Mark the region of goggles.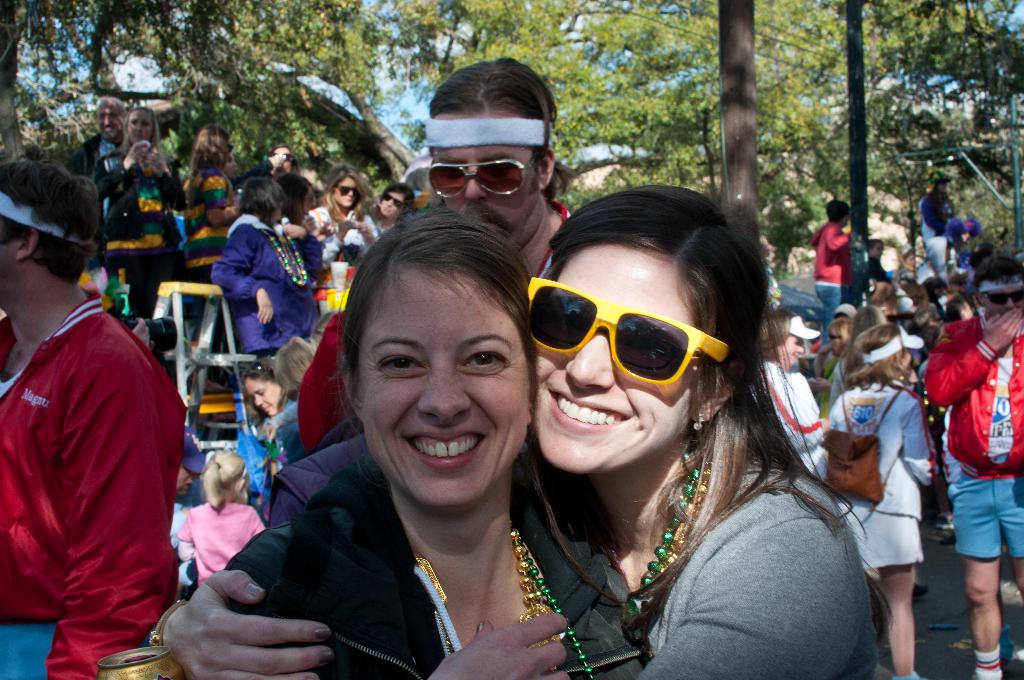
Region: (x1=423, y1=163, x2=540, y2=211).
